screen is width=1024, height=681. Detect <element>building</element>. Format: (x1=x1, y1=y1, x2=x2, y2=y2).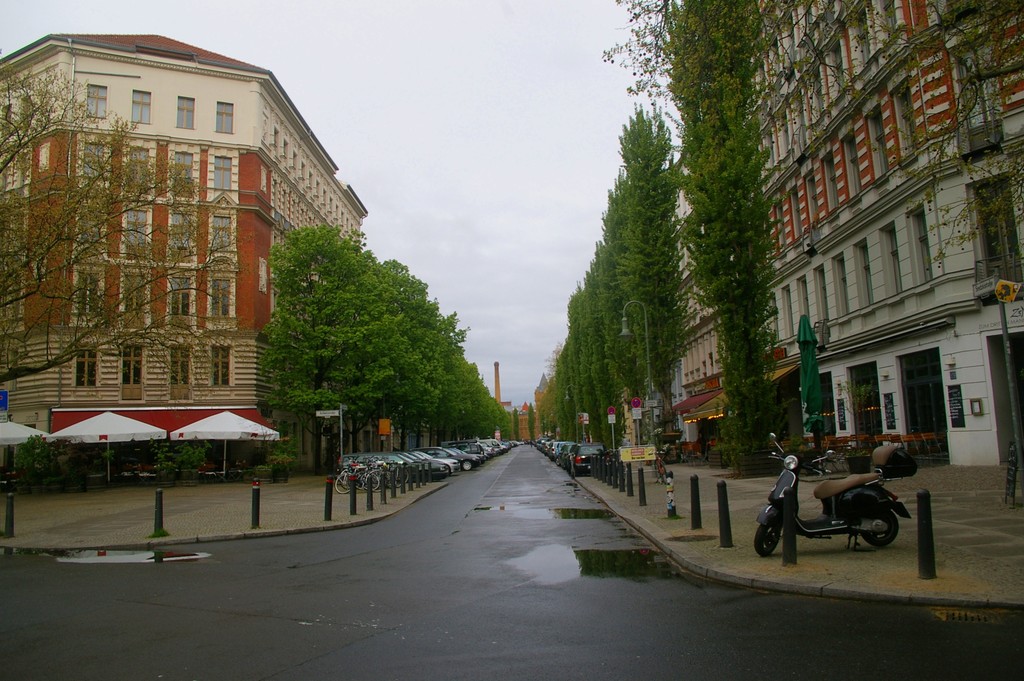
(x1=532, y1=372, x2=554, y2=438).
